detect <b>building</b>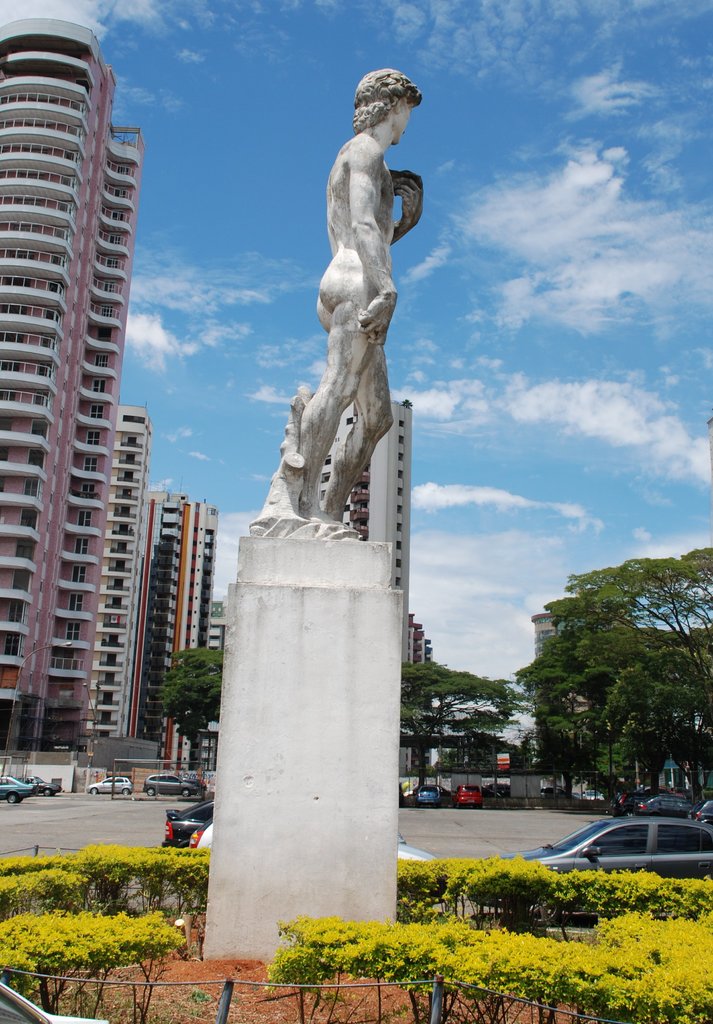
{"x1": 214, "y1": 615, "x2": 225, "y2": 641}
